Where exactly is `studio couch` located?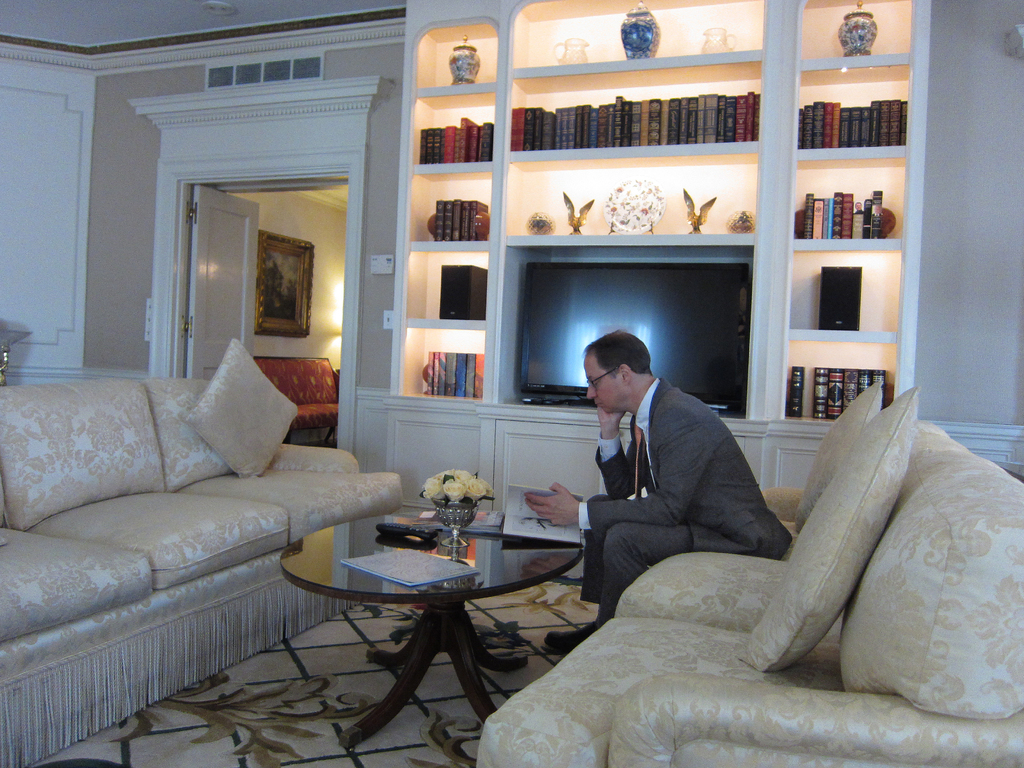
Its bounding box is detection(250, 348, 344, 449).
